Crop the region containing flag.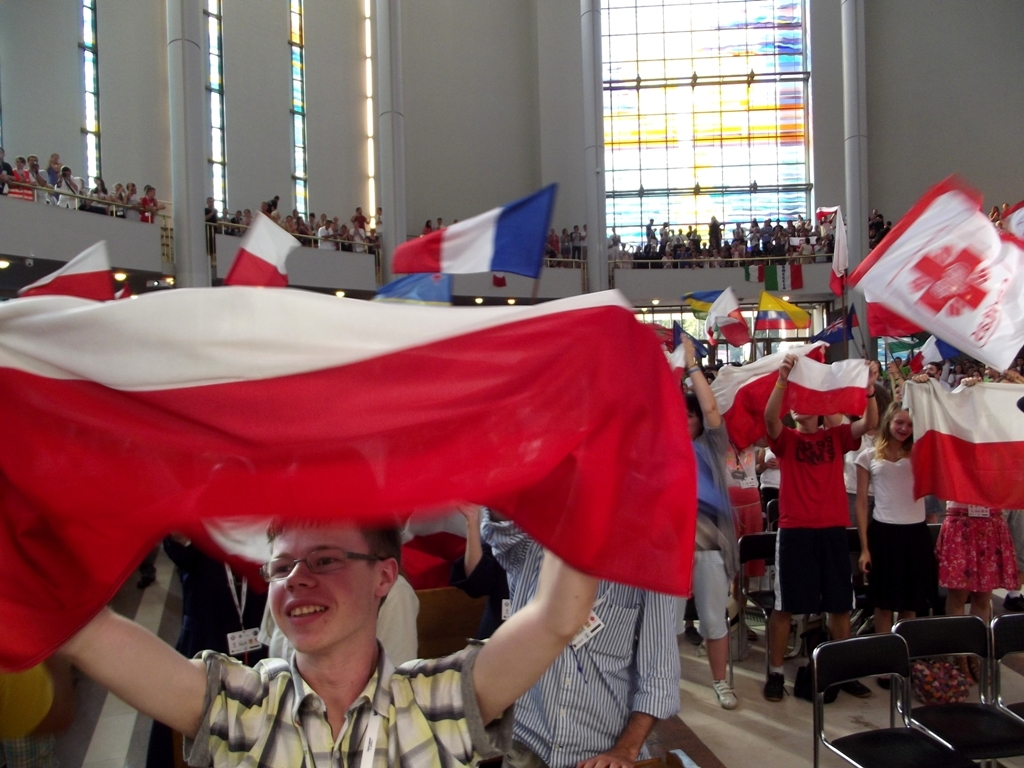
Crop region: bbox=(1001, 198, 1023, 229).
